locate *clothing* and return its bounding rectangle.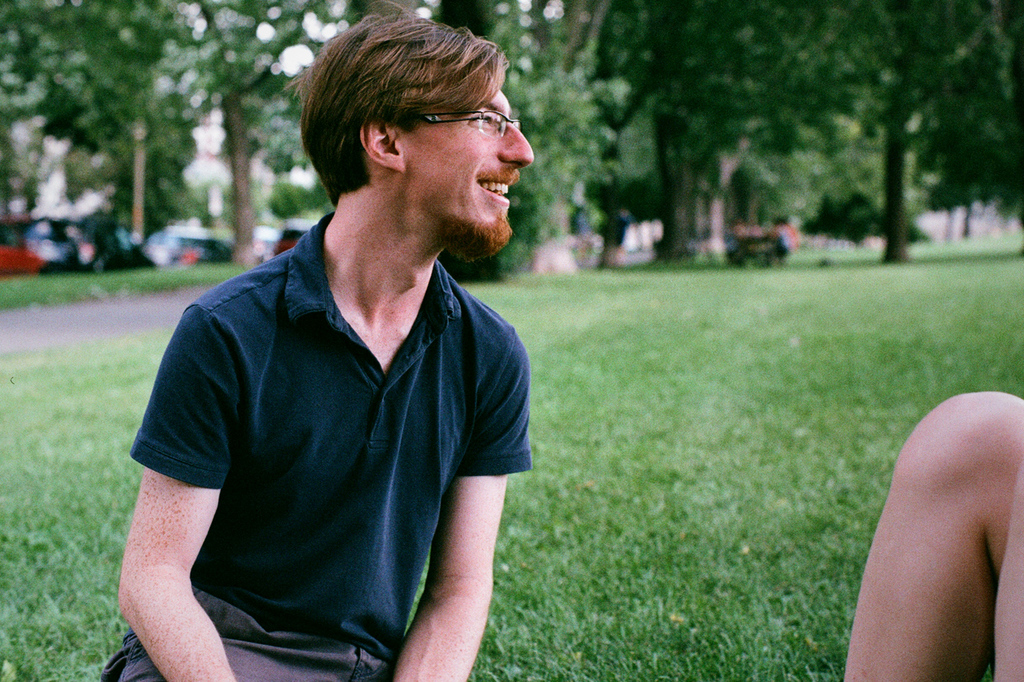
103, 215, 552, 681.
